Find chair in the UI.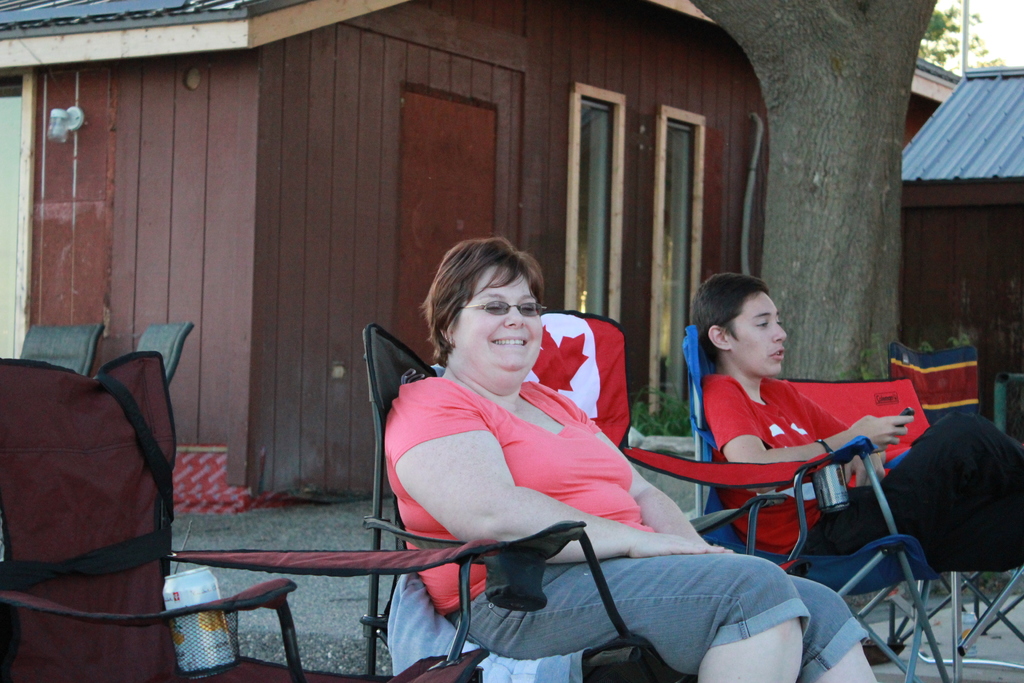
UI element at box(357, 322, 689, 682).
